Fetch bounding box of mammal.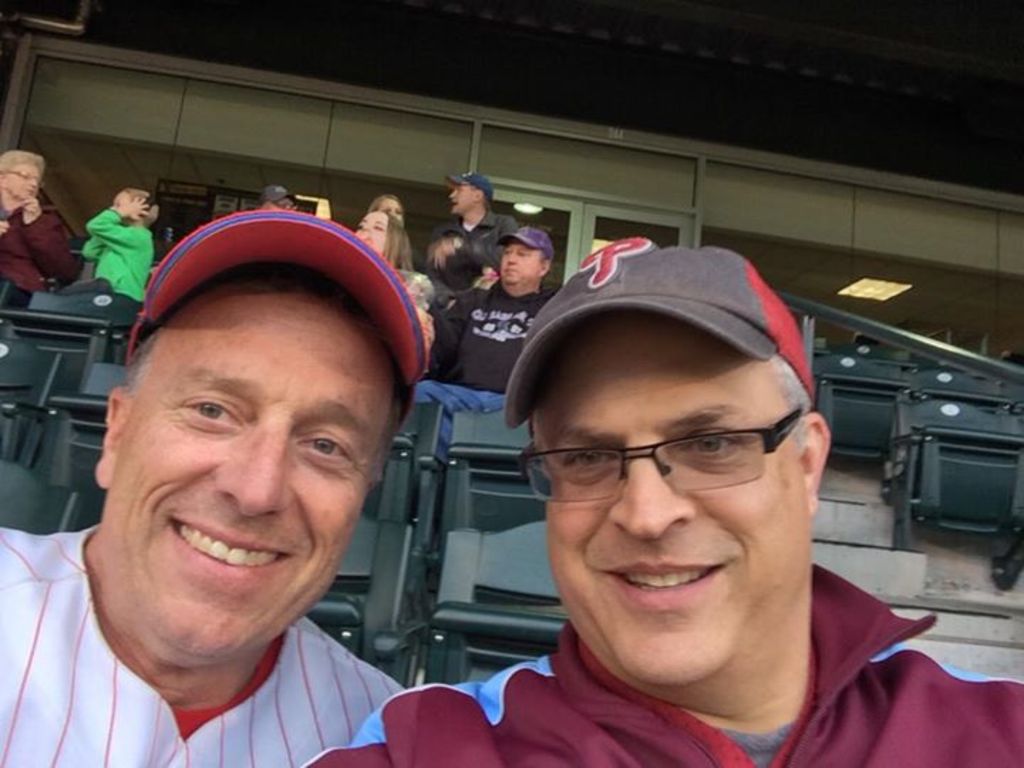
Bbox: box(449, 169, 523, 302).
